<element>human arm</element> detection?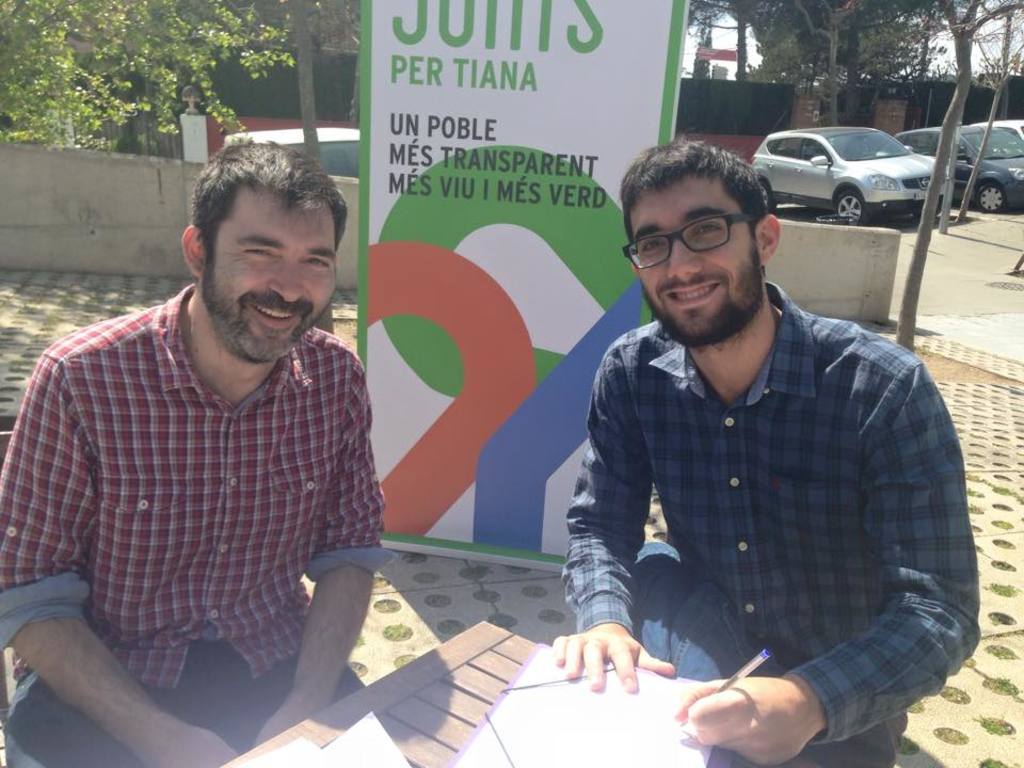
554:359:675:694
